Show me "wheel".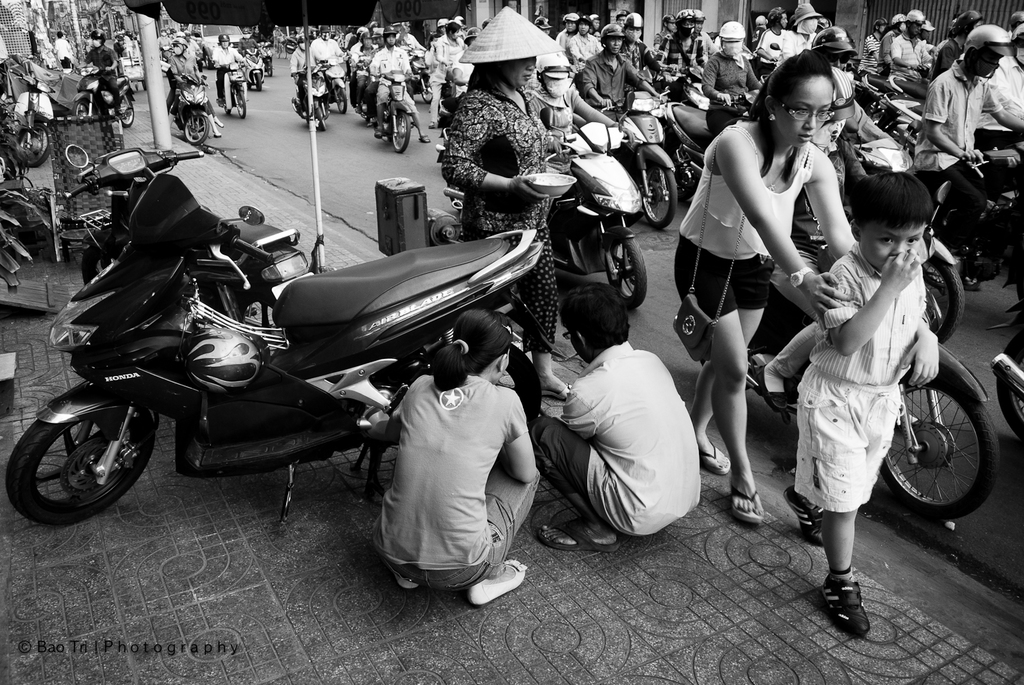
"wheel" is here: [965,251,1001,284].
